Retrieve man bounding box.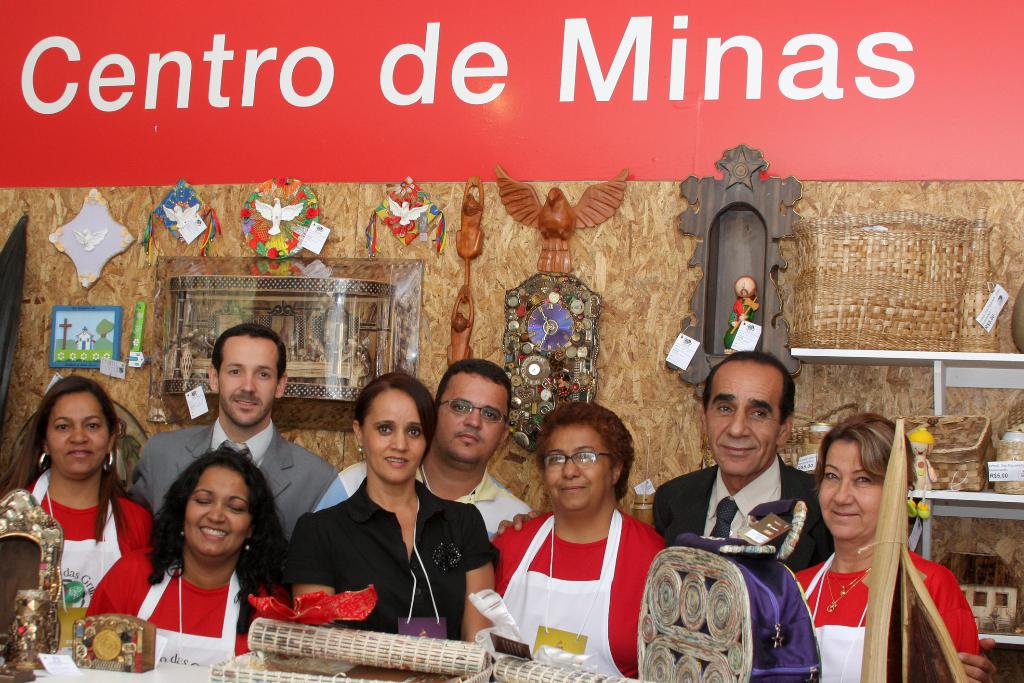
Bounding box: (314,358,532,542).
